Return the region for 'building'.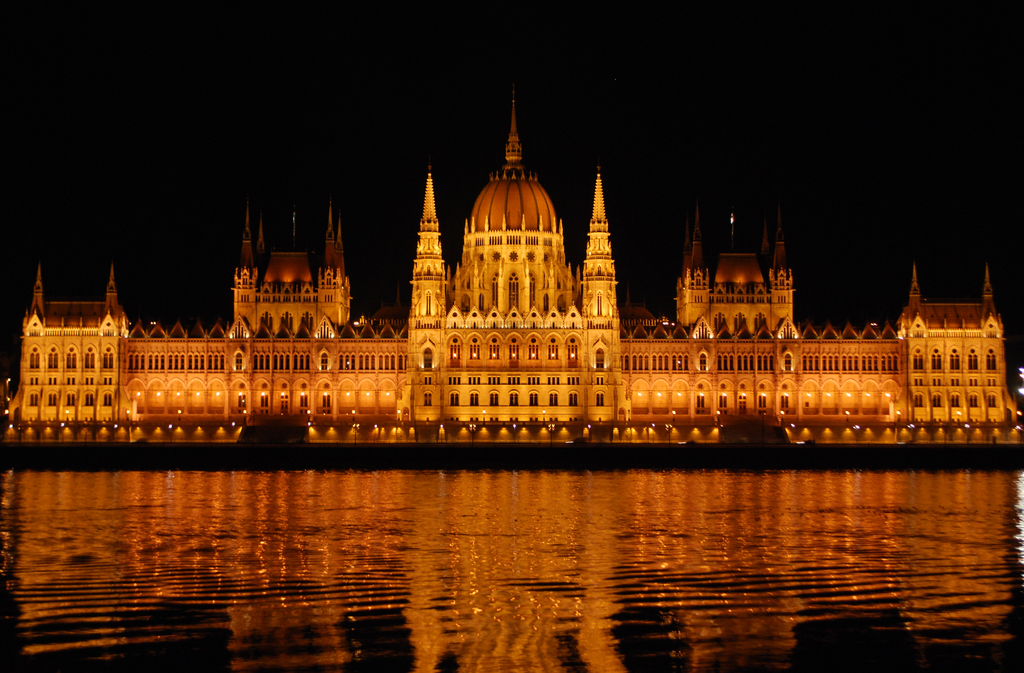
8/70/1023/434.
